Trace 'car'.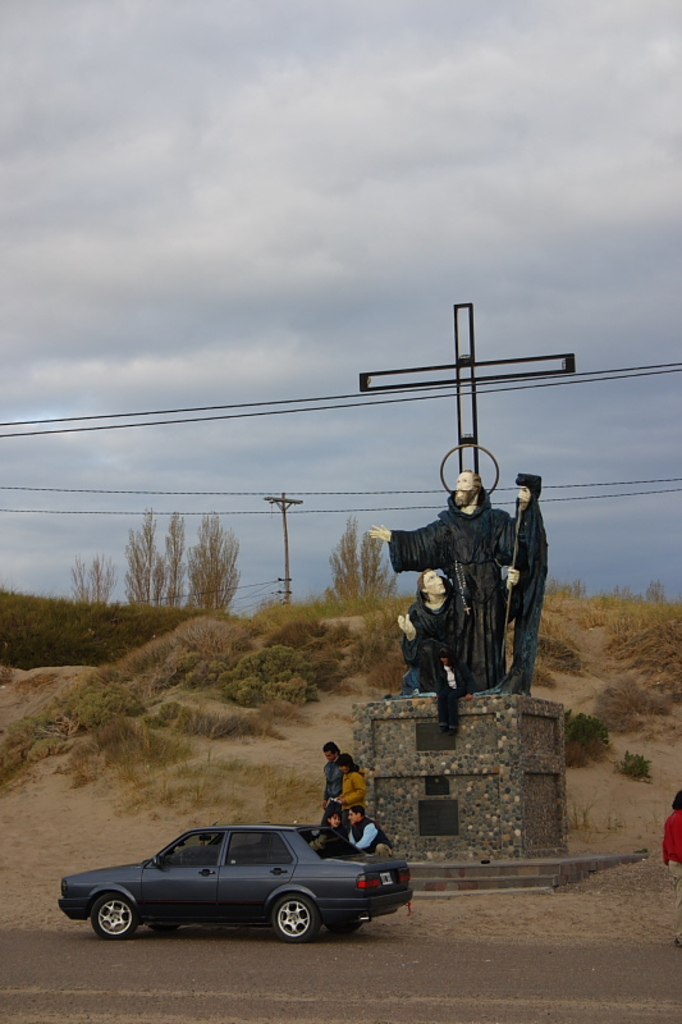
Traced to {"left": 63, "top": 822, "right": 416, "bottom": 943}.
